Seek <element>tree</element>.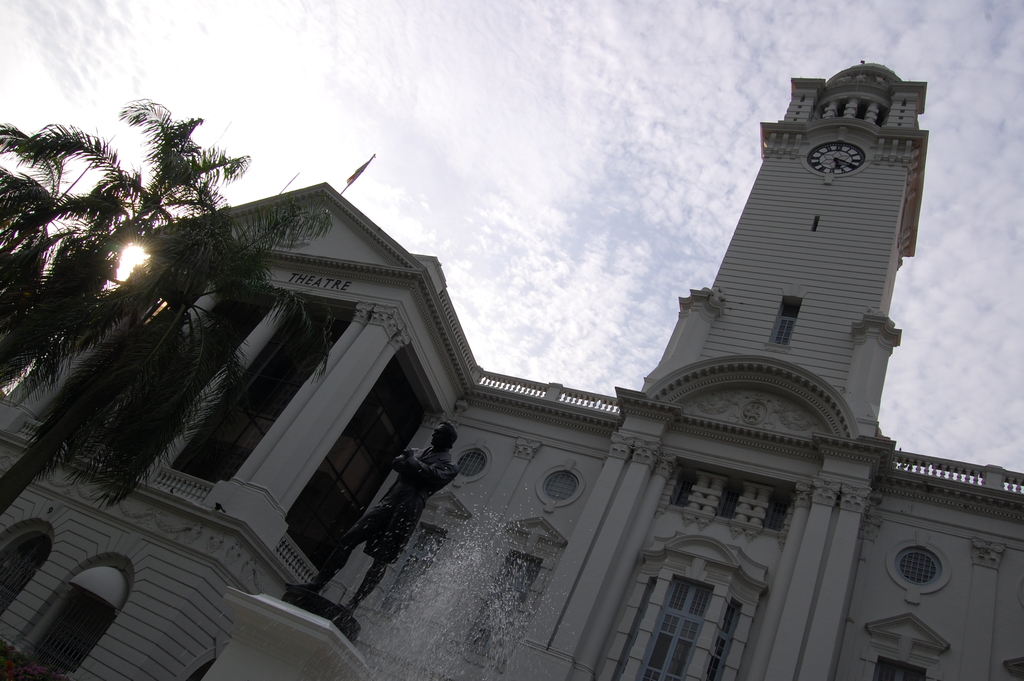
select_region(0, 122, 90, 401).
